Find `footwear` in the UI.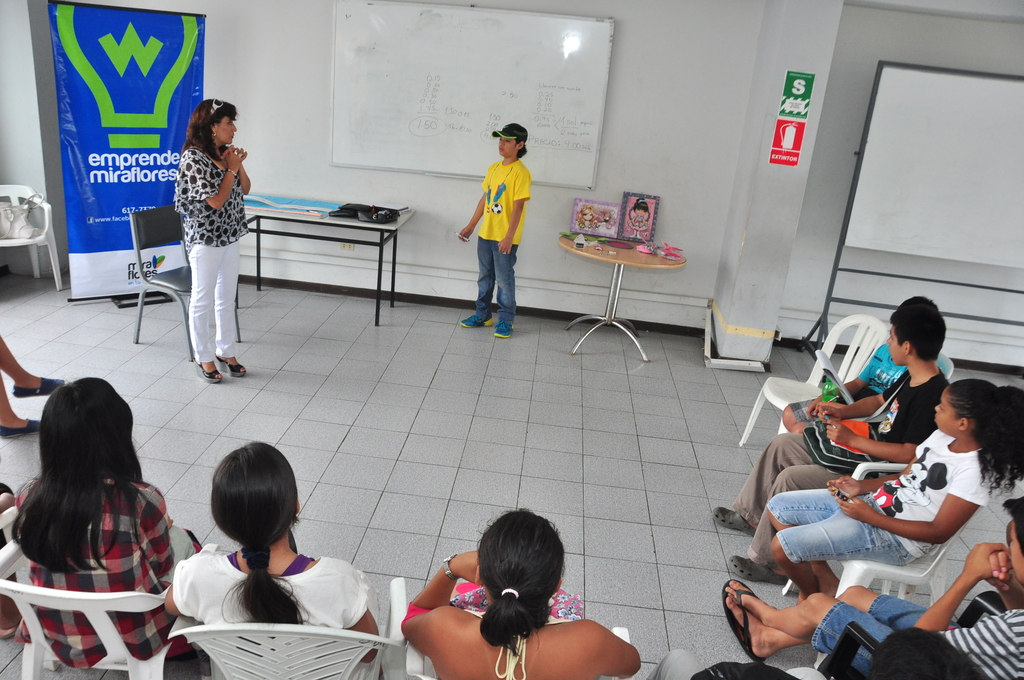
UI element at (x1=0, y1=416, x2=45, y2=447).
